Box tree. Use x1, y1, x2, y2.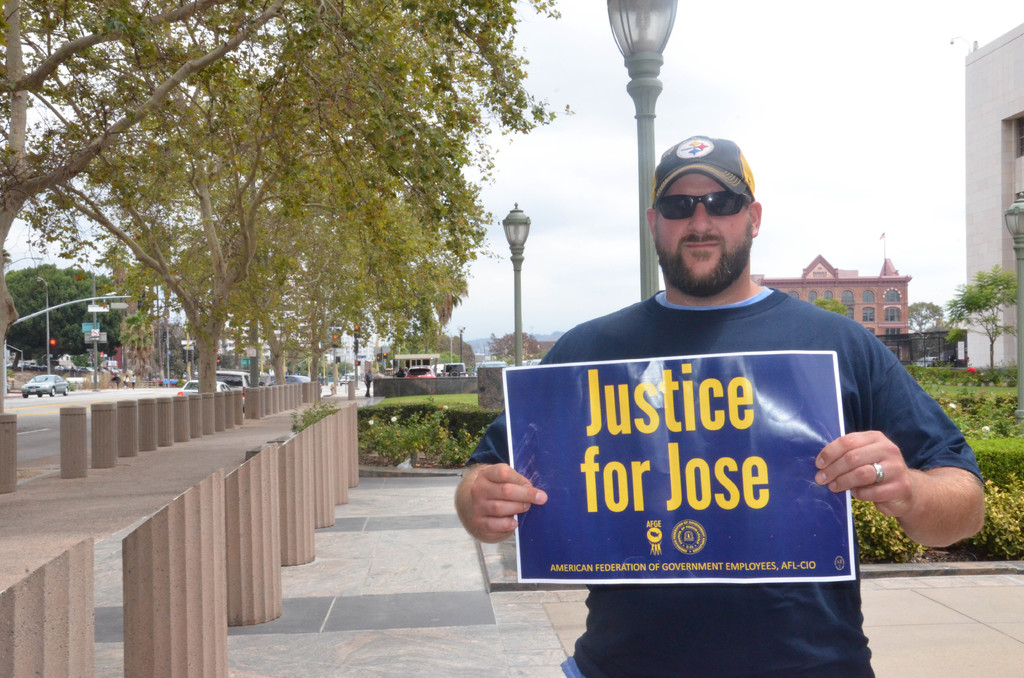
945, 259, 1016, 366.
